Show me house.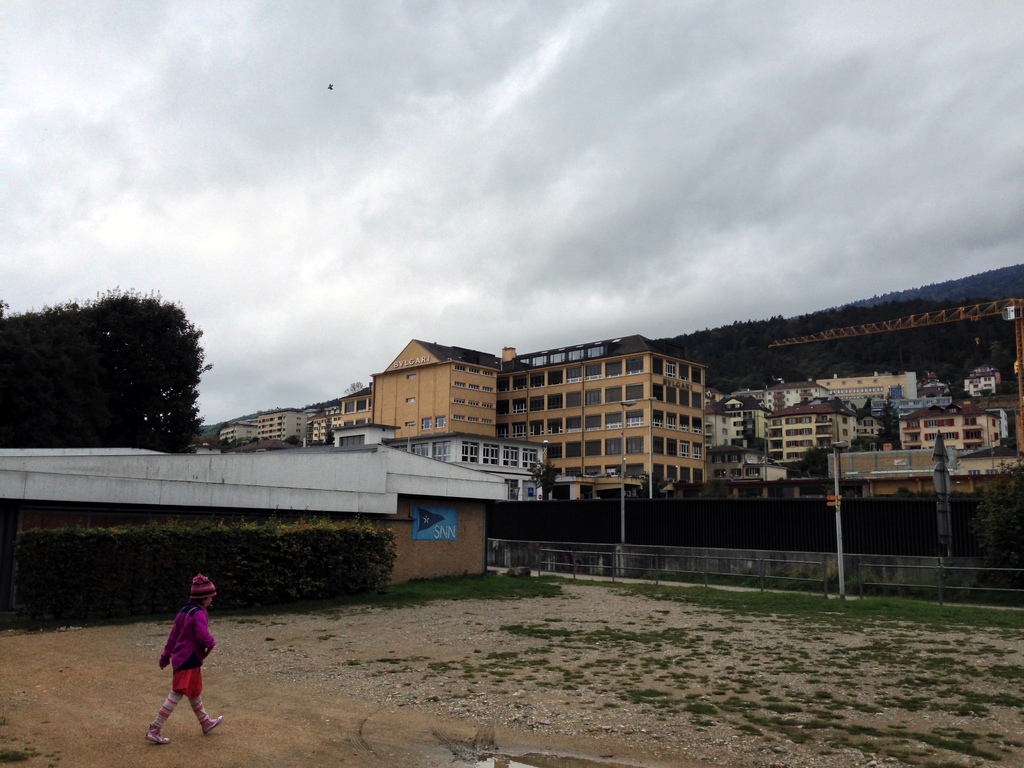
house is here: <bbox>708, 394, 771, 445</bbox>.
